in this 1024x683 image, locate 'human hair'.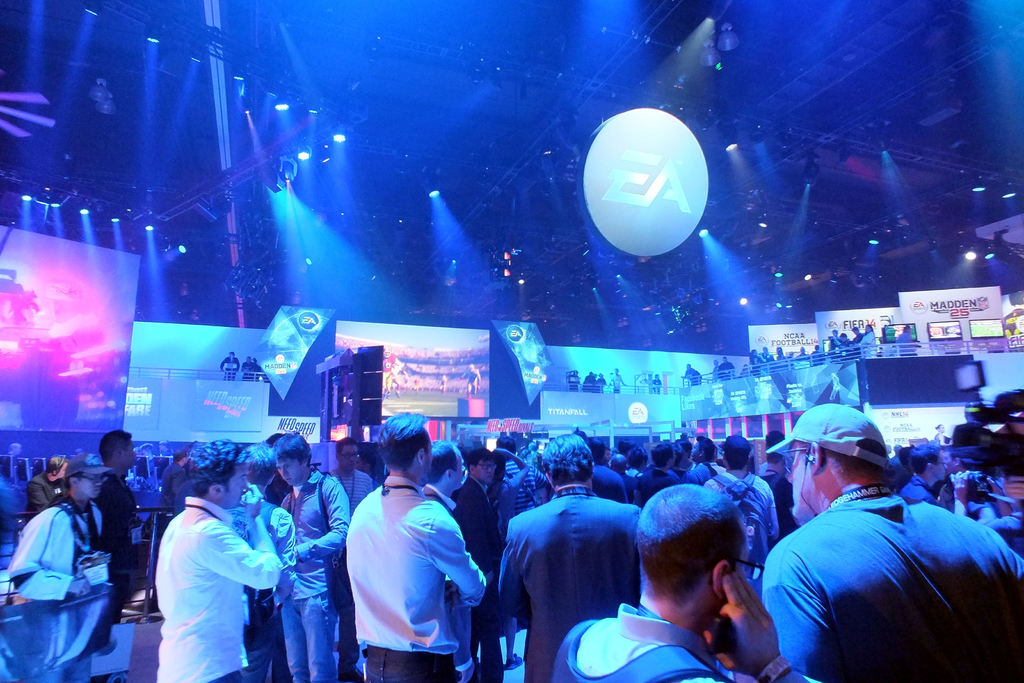
Bounding box: 636 483 743 611.
